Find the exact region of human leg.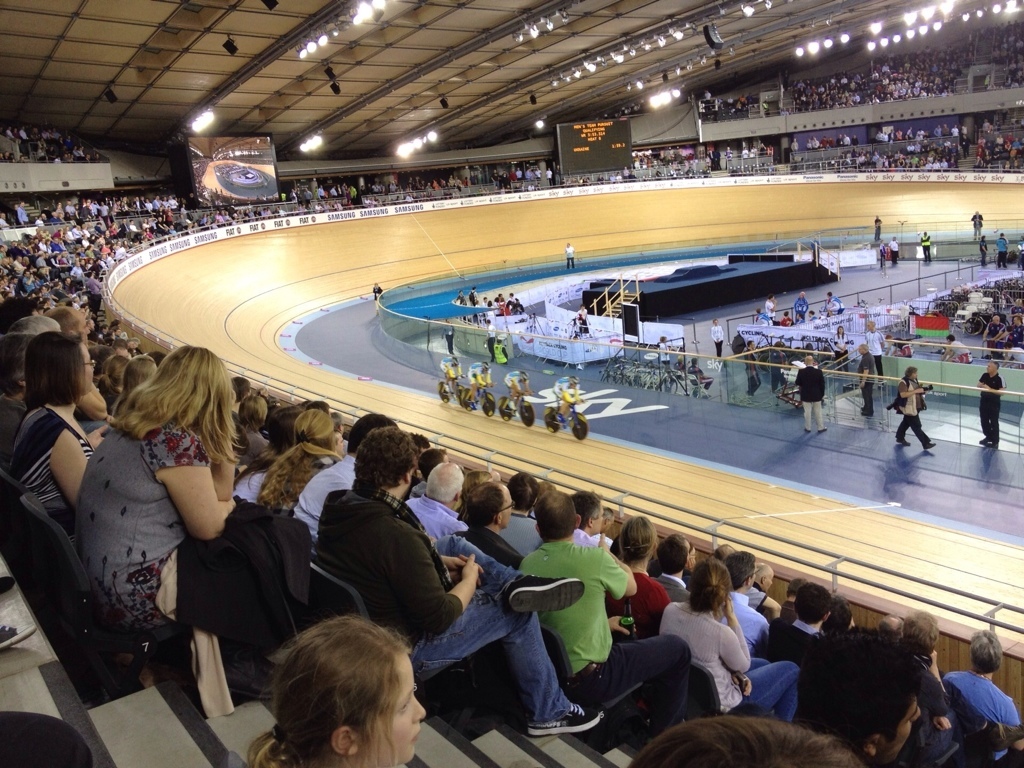
Exact region: (left=583, top=633, right=680, bottom=744).
